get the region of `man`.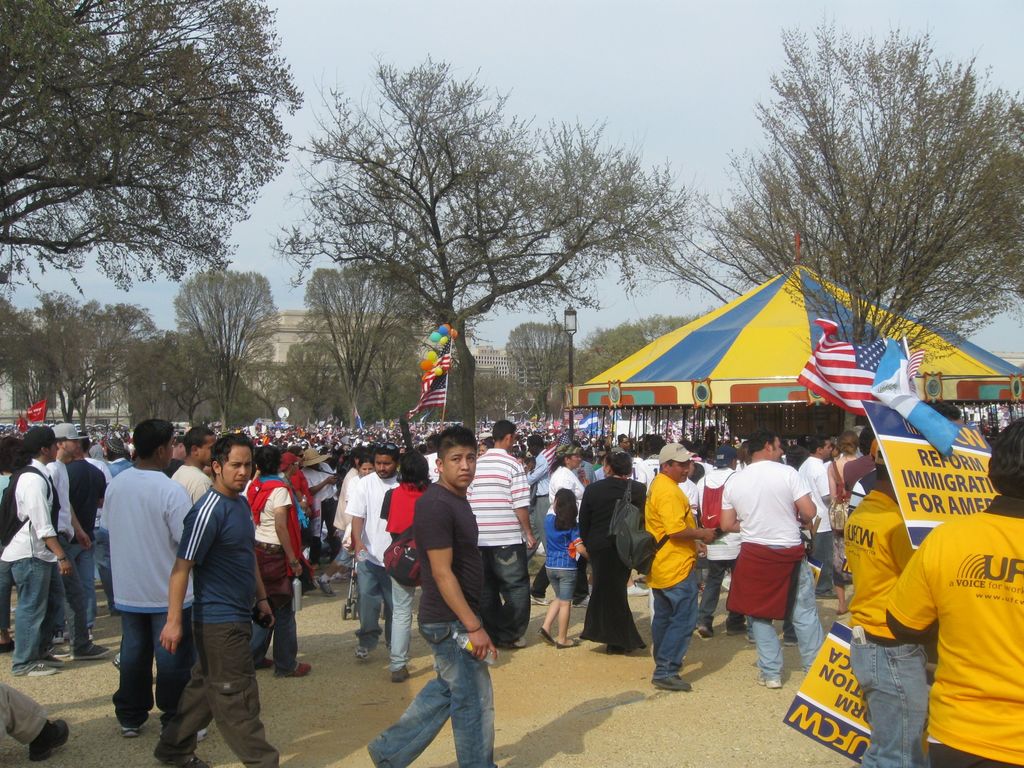
[left=884, top=409, right=1023, bottom=767].
